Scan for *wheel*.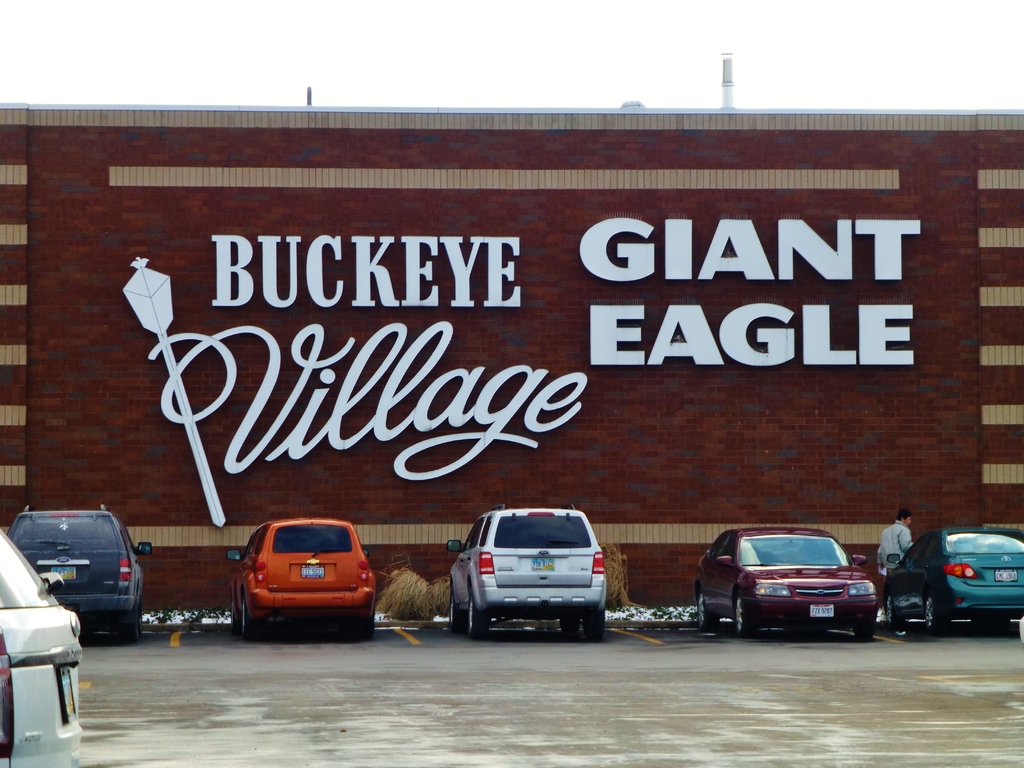
Scan result: [113, 606, 140, 642].
